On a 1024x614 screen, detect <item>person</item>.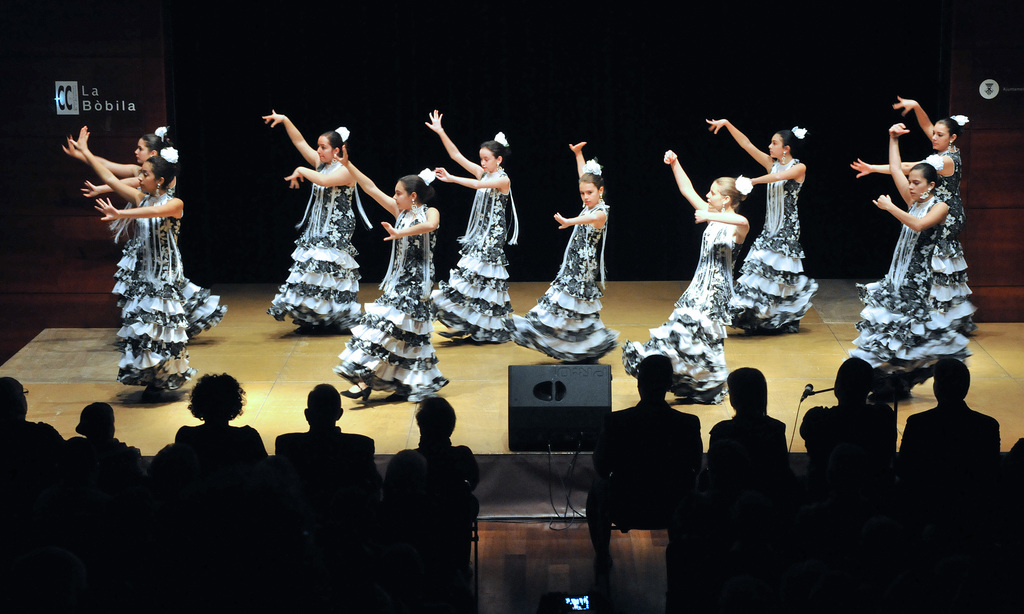
left=582, top=354, right=703, bottom=572.
